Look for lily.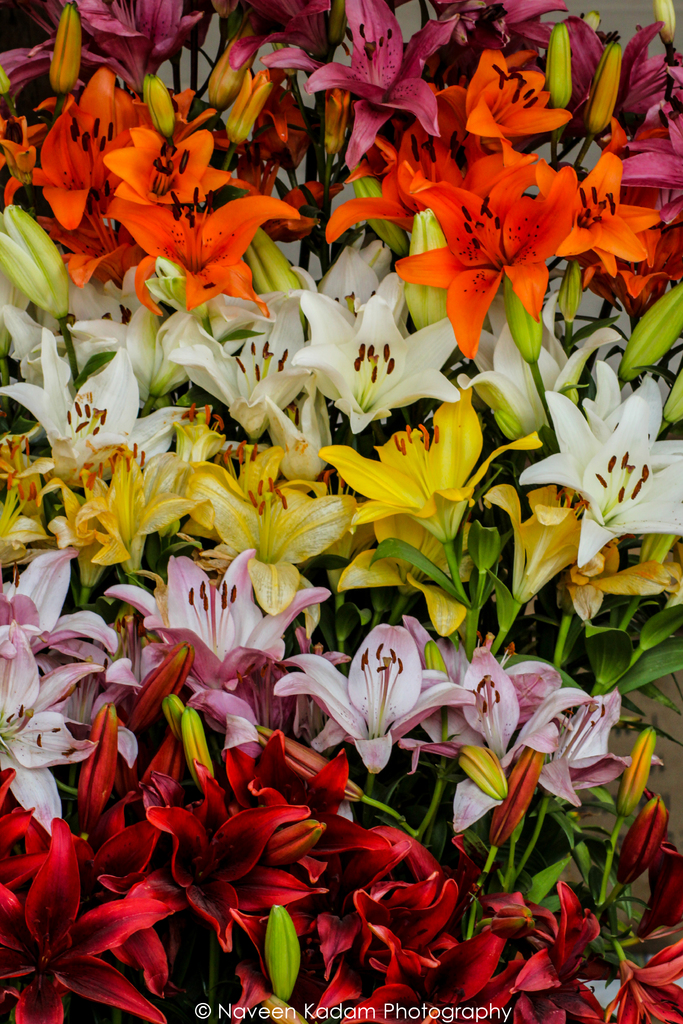
Found: l=6, t=104, r=99, b=228.
